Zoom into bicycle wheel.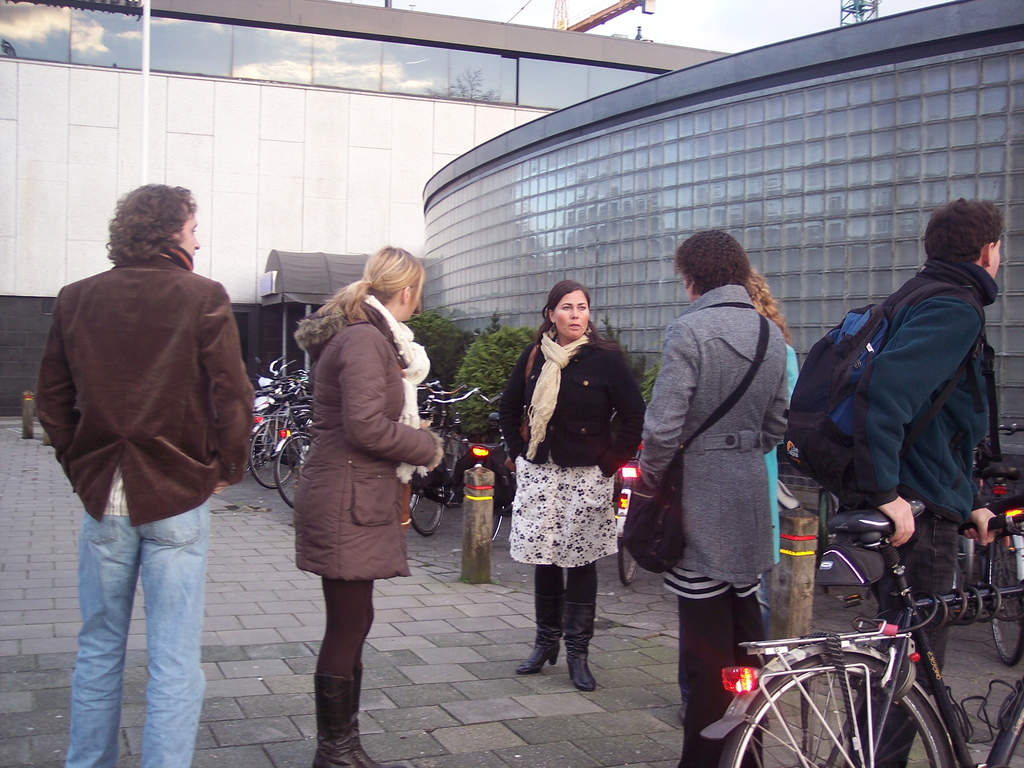
Zoom target: pyautogui.locateOnScreen(273, 426, 314, 511).
